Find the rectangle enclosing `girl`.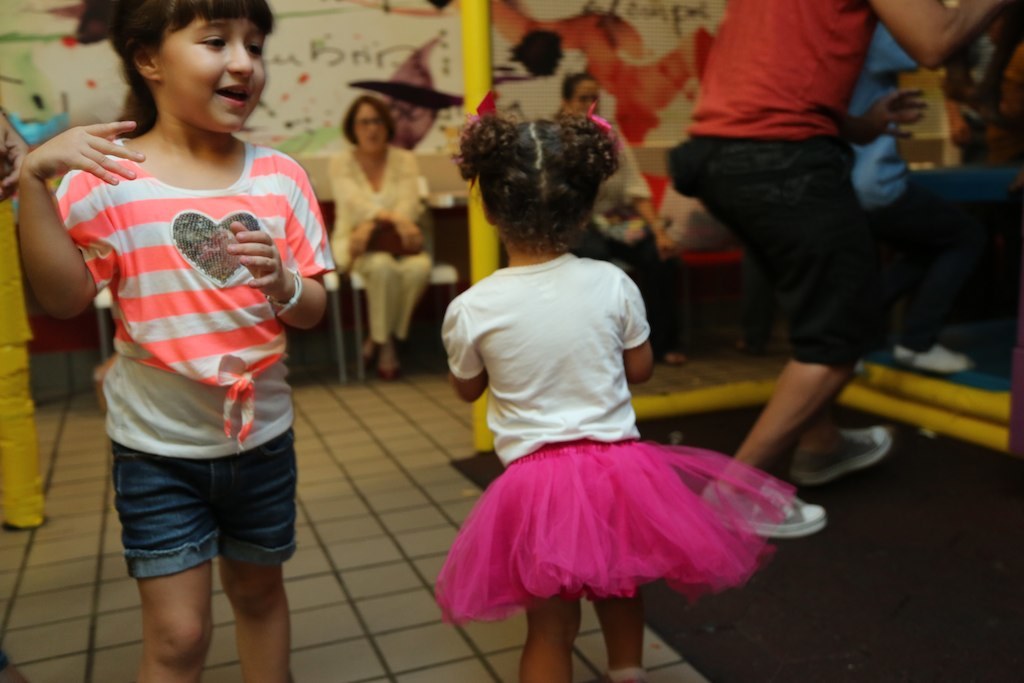
bbox(426, 114, 803, 682).
